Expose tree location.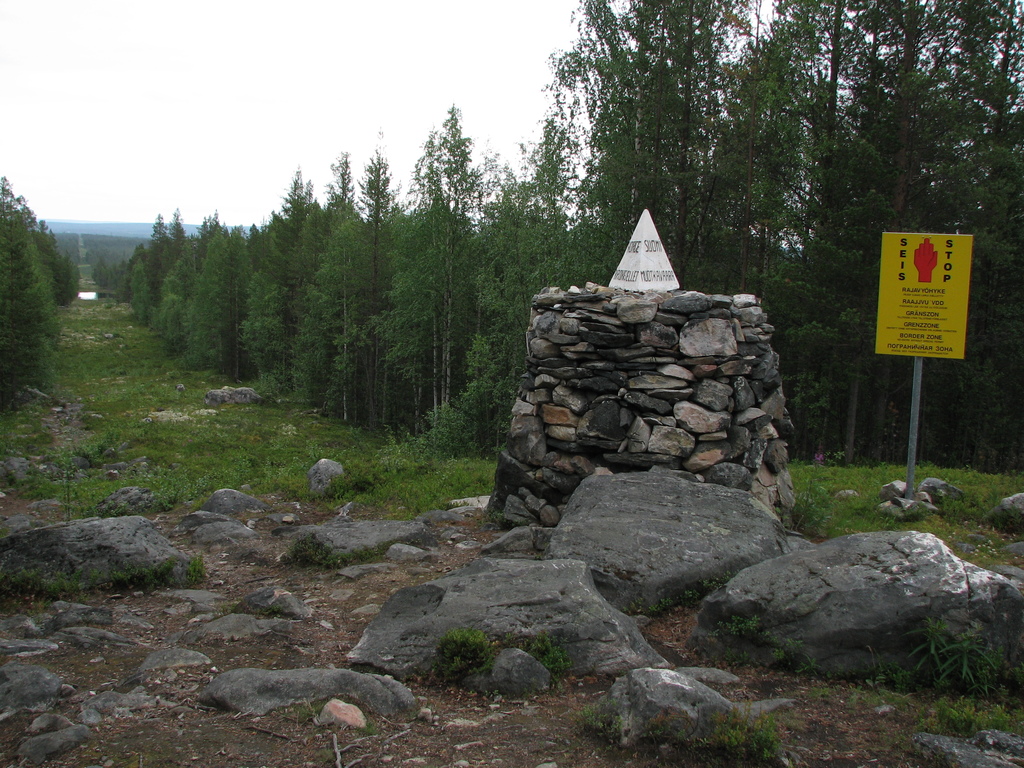
Exposed at region(92, 257, 116, 289).
